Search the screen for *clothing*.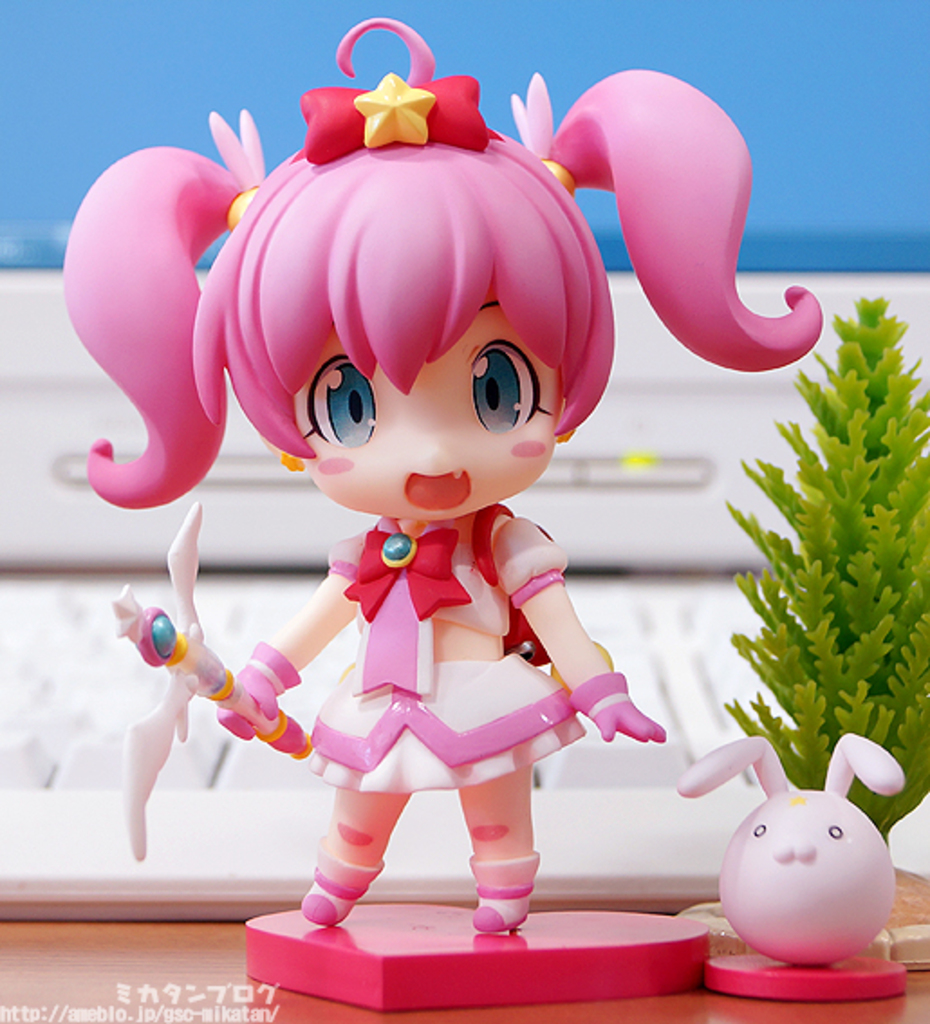
Found at BBox(312, 524, 587, 791).
